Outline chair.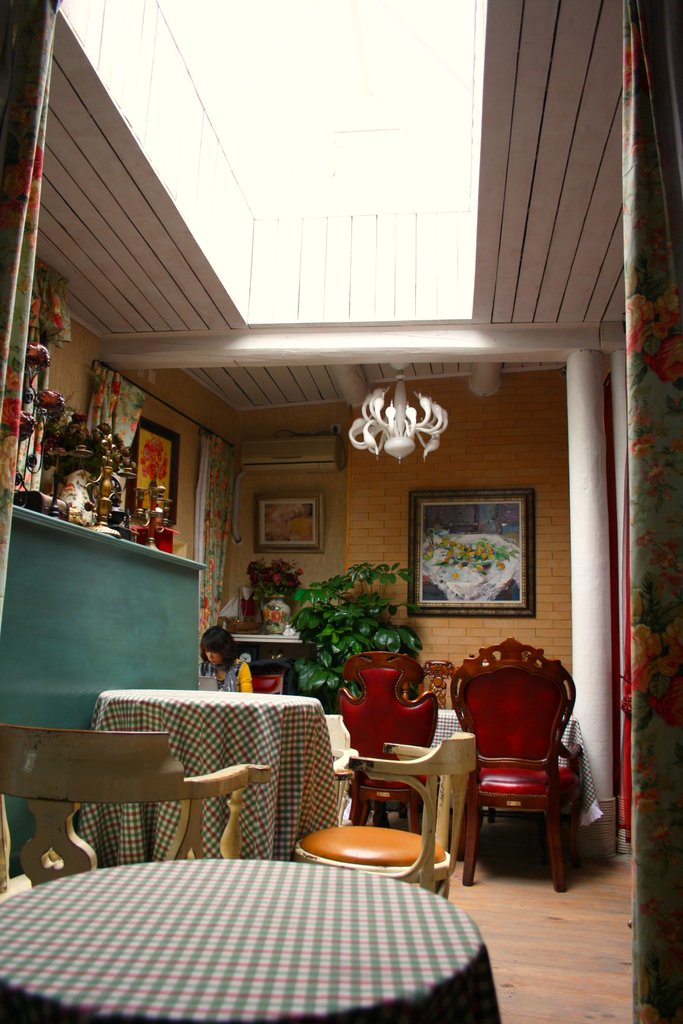
Outline: rect(252, 665, 283, 691).
